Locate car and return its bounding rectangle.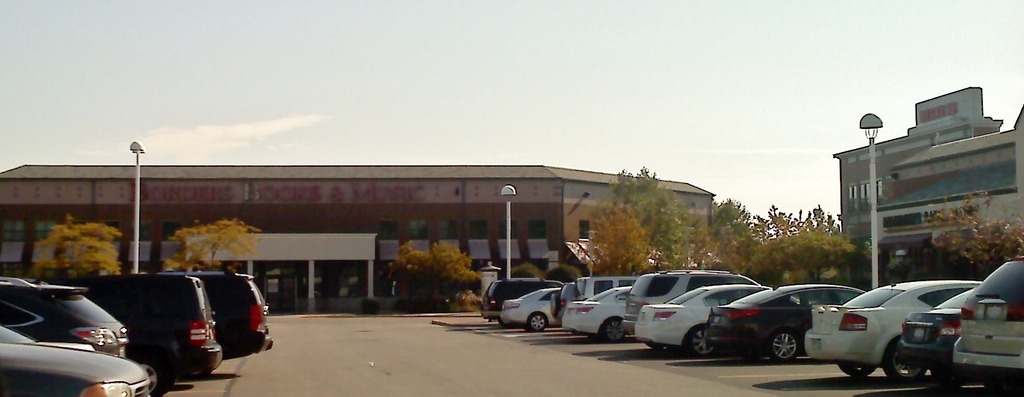
pyautogui.locateOnScreen(502, 283, 585, 338).
